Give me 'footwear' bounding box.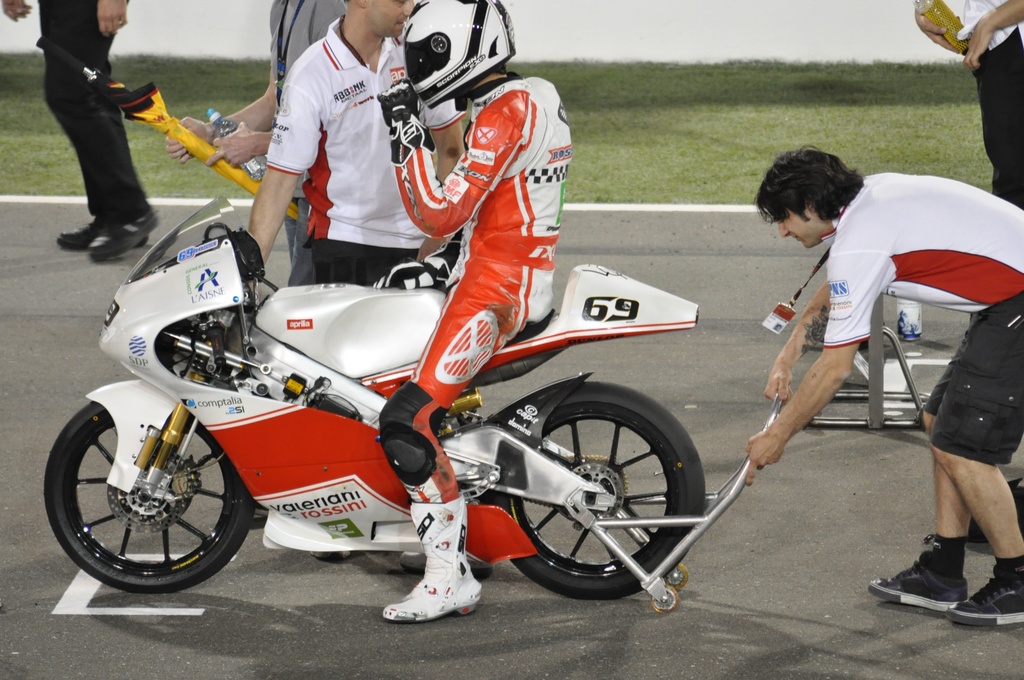
942,571,1023,628.
